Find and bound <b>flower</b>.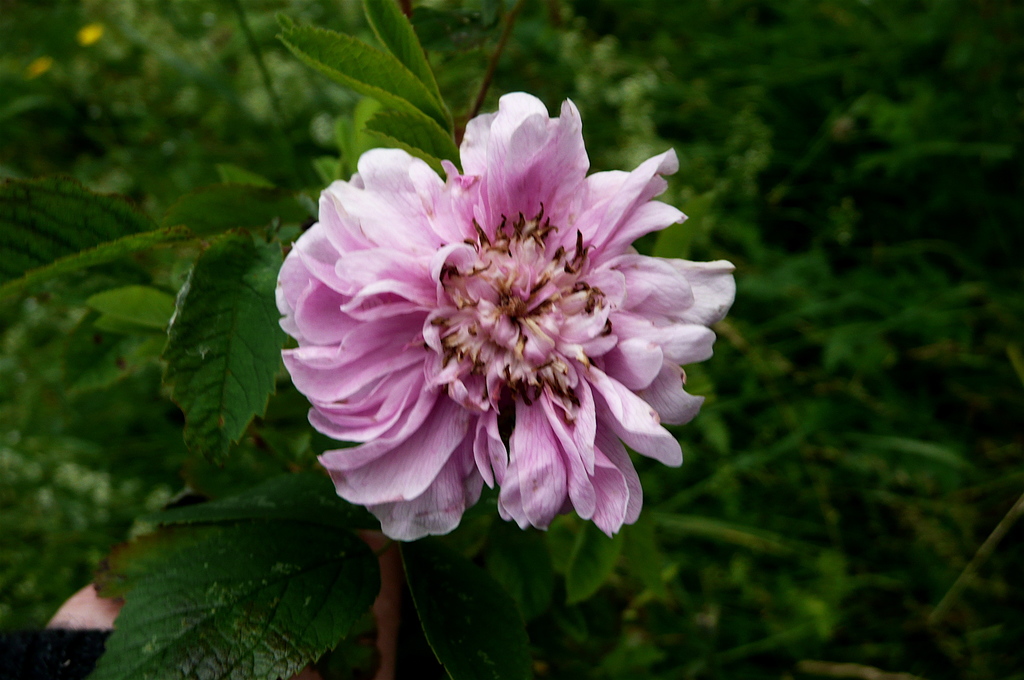
Bound: region(272, 95, 737, 558).
